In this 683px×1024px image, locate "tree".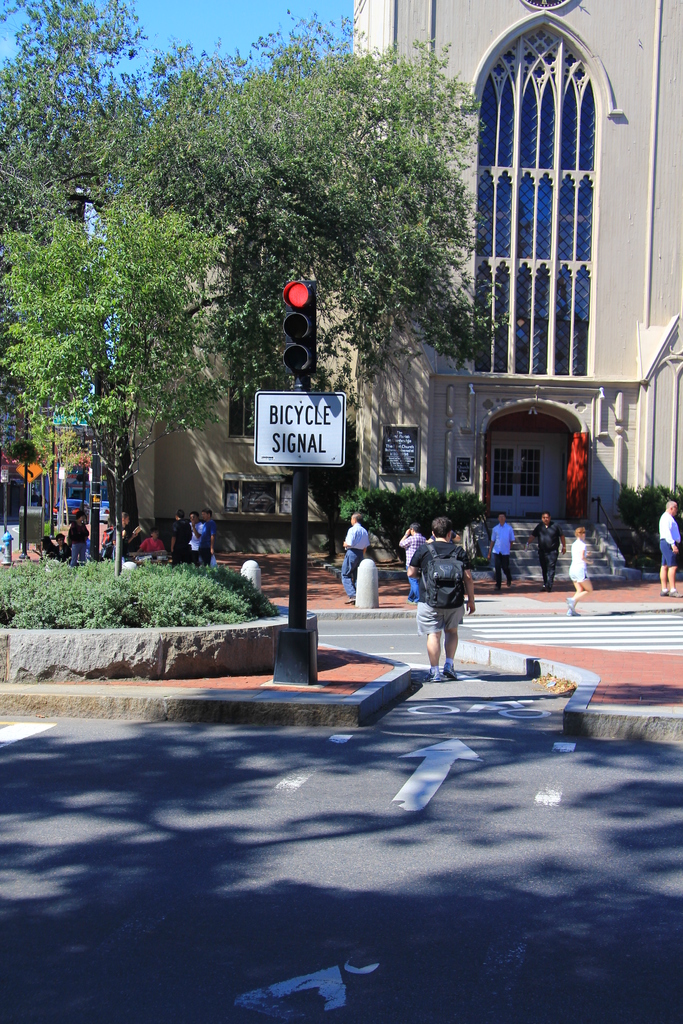
Bounding box: bbox(0, 190, 239, 575).
